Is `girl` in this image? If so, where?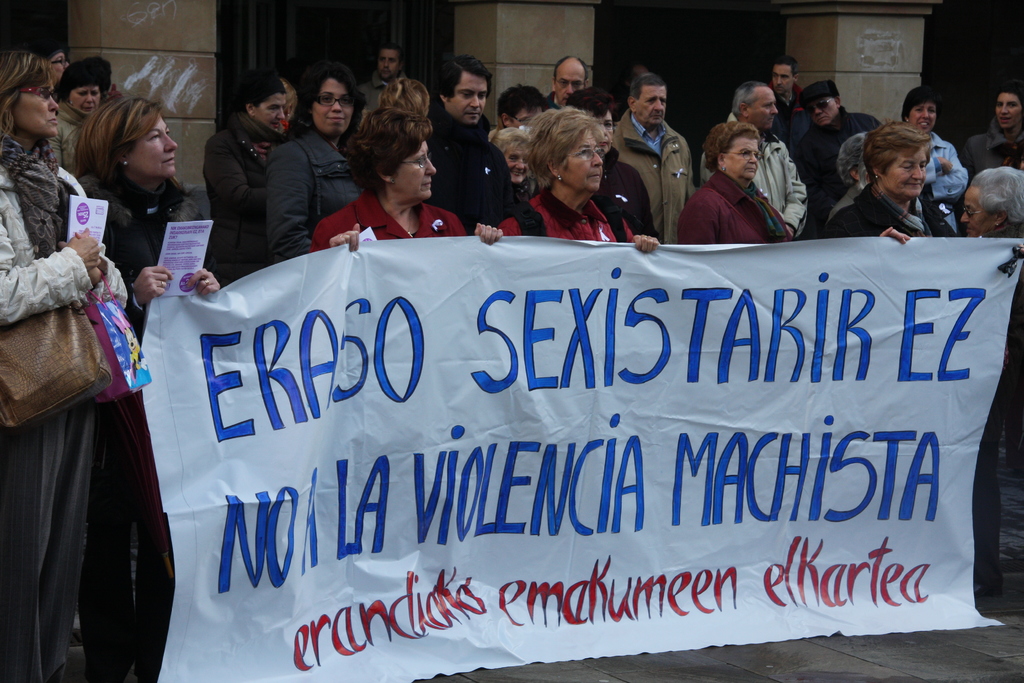
Yes, at (808, 120, 944, 241).
